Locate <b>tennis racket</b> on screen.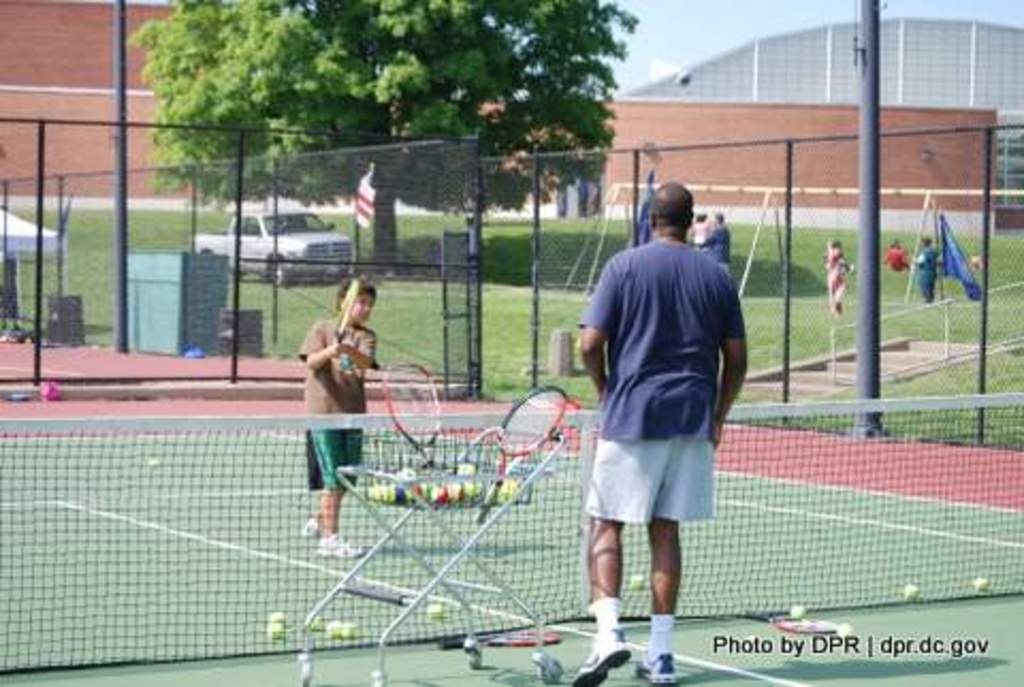
On screen at bbox=(433, 621, 563, 649).
